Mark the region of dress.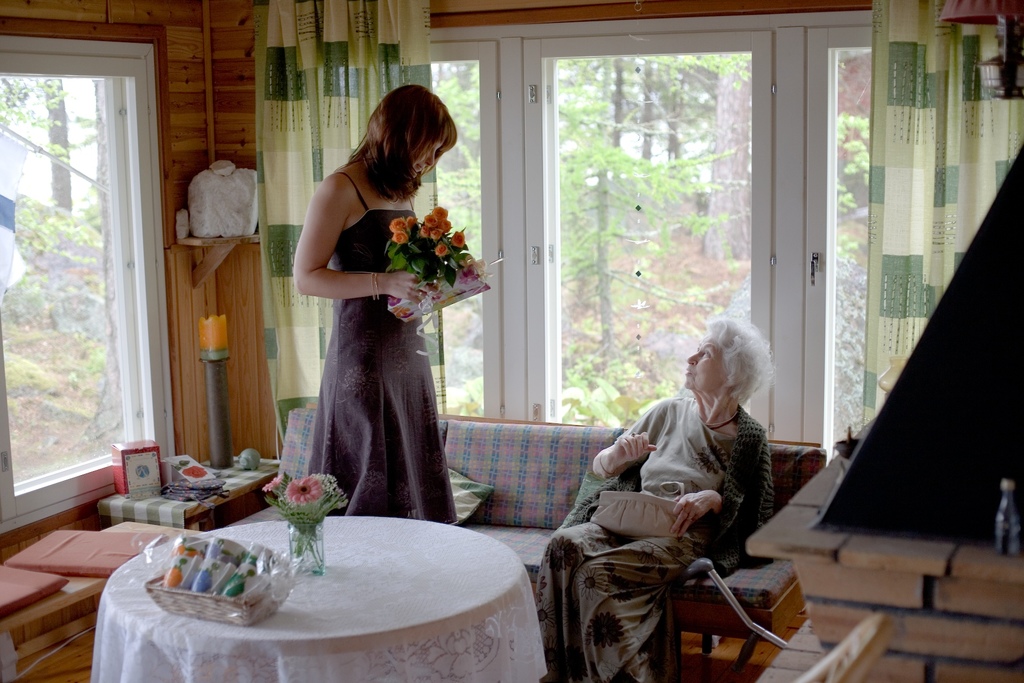
Region: BBox(304, 173, 455, 525).
